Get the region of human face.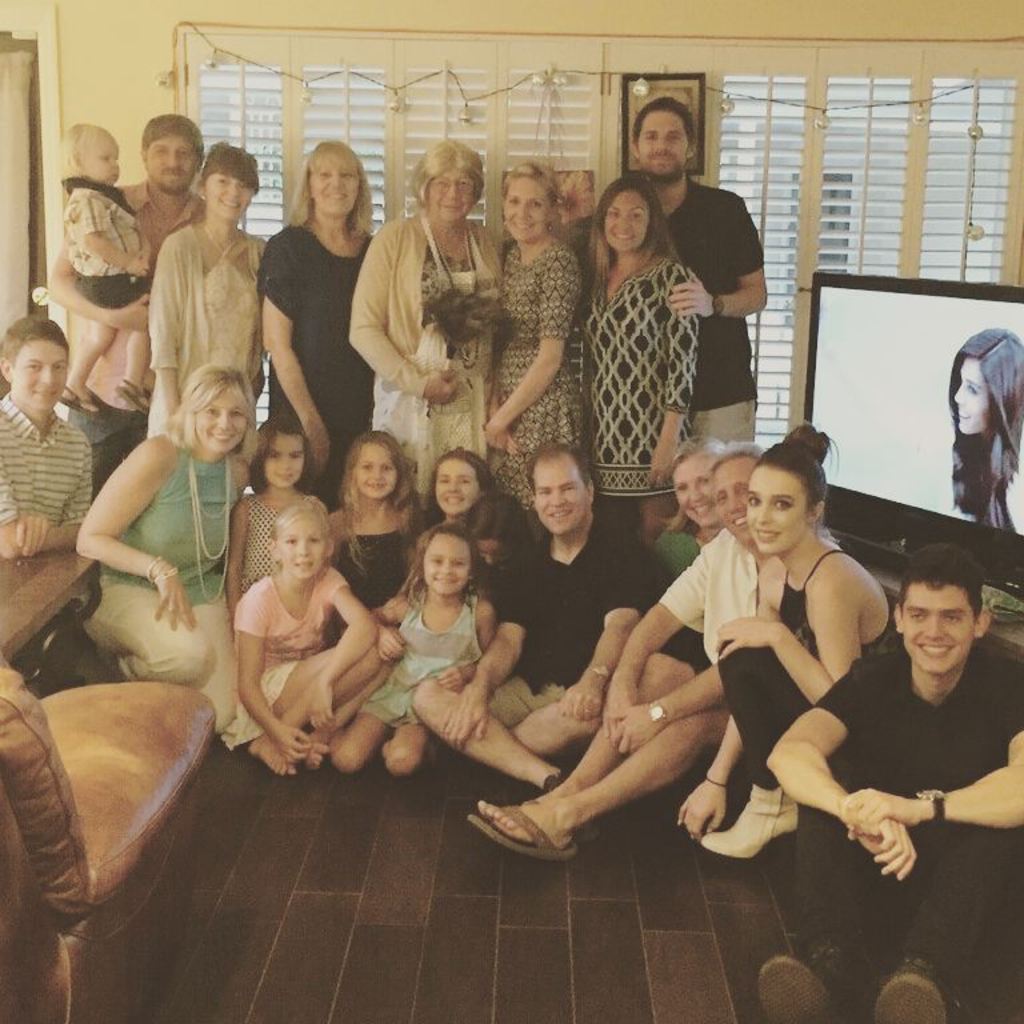
BBox(157, 143, 197, 187).
